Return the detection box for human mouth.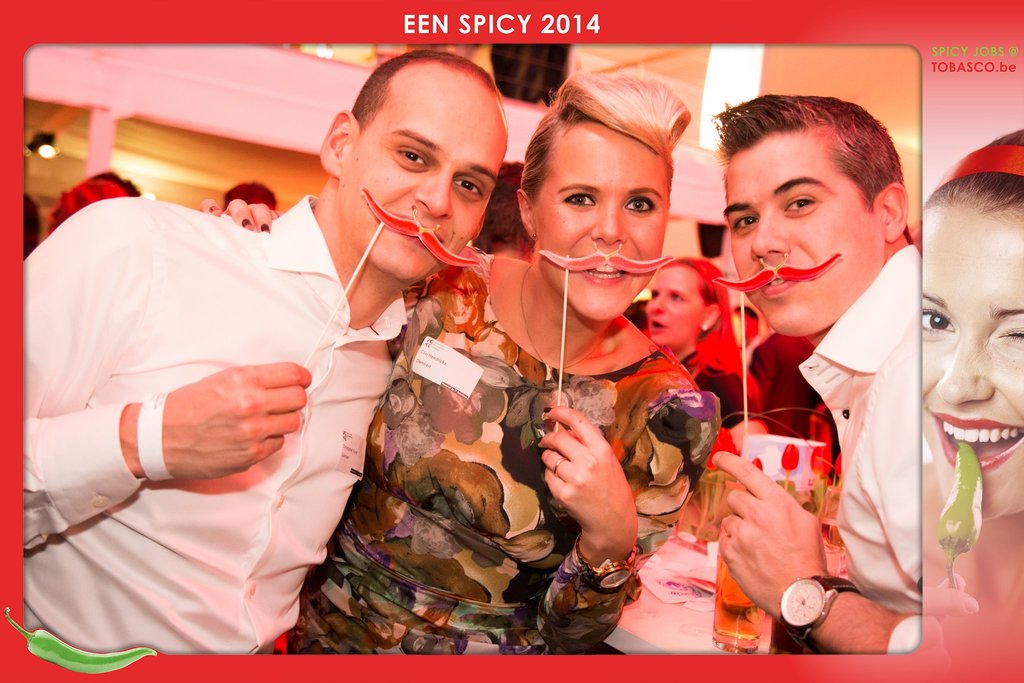
<box>582,265,625,288</box>.
